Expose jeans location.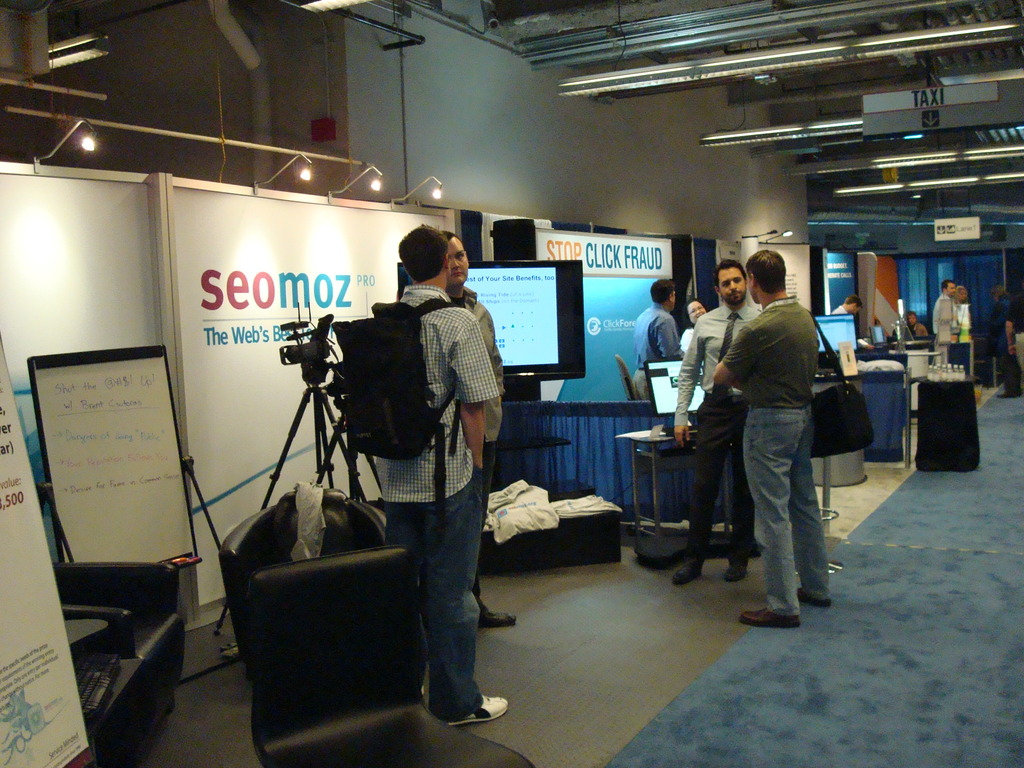
Exposed at crop(723, 387, 833, 630).
